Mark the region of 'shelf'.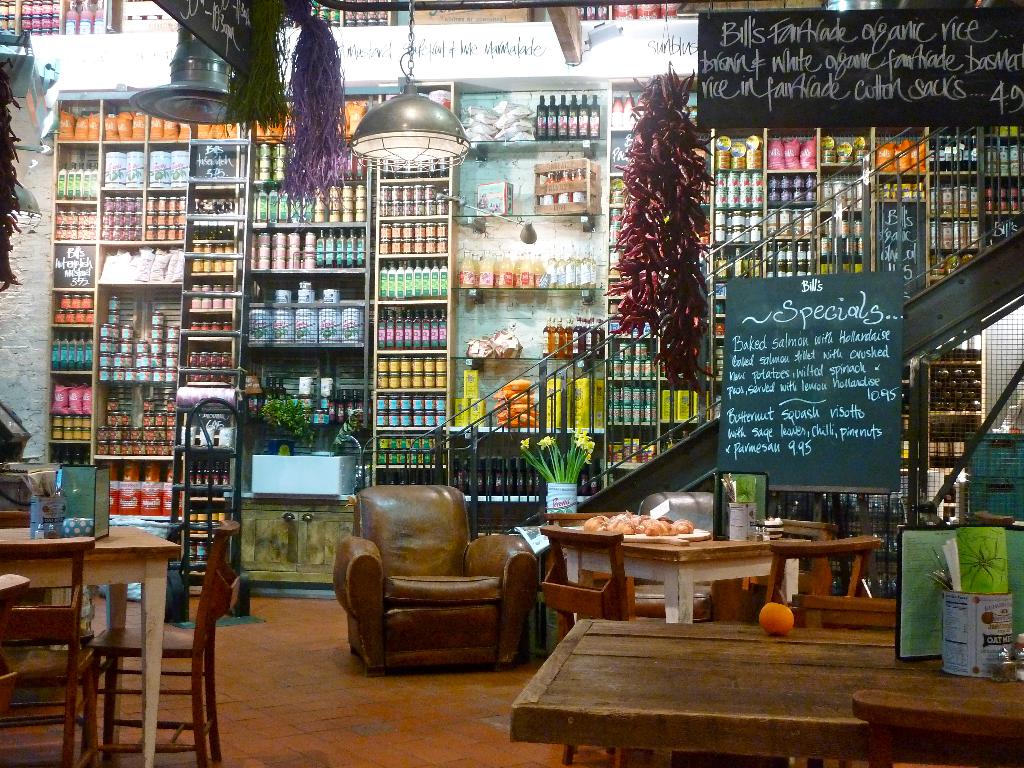
Region: x1=0 y1=0 x2=697 y2=38.
